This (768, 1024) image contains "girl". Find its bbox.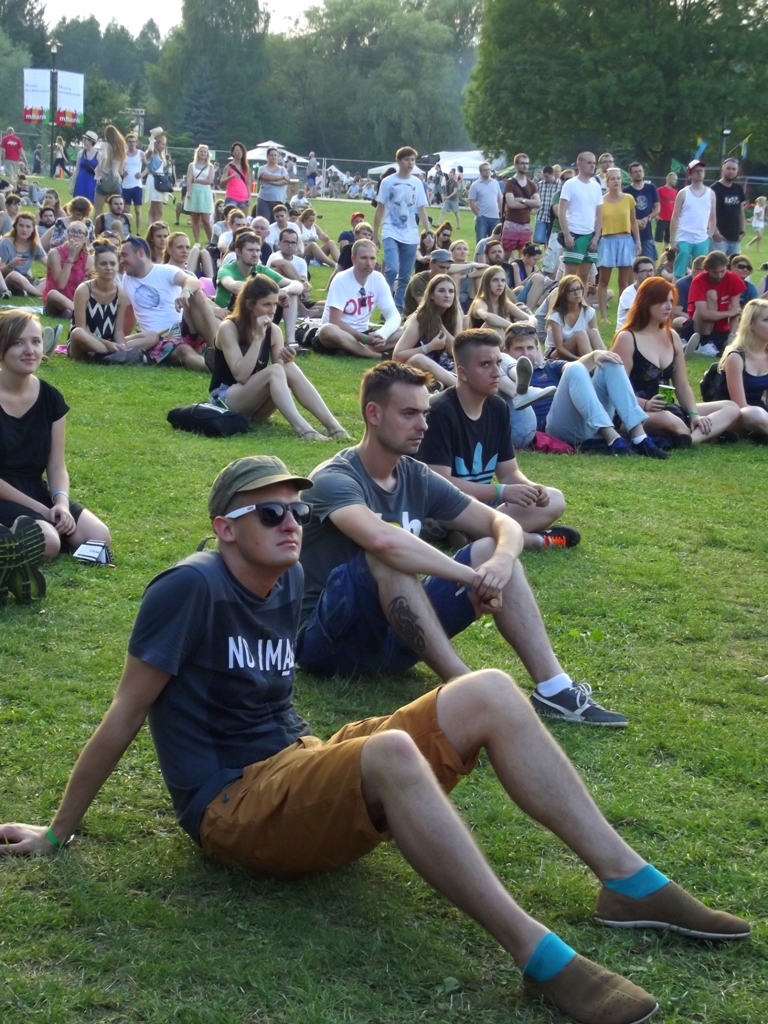
<bbox>0, 307, 114, 565</bbox>.
